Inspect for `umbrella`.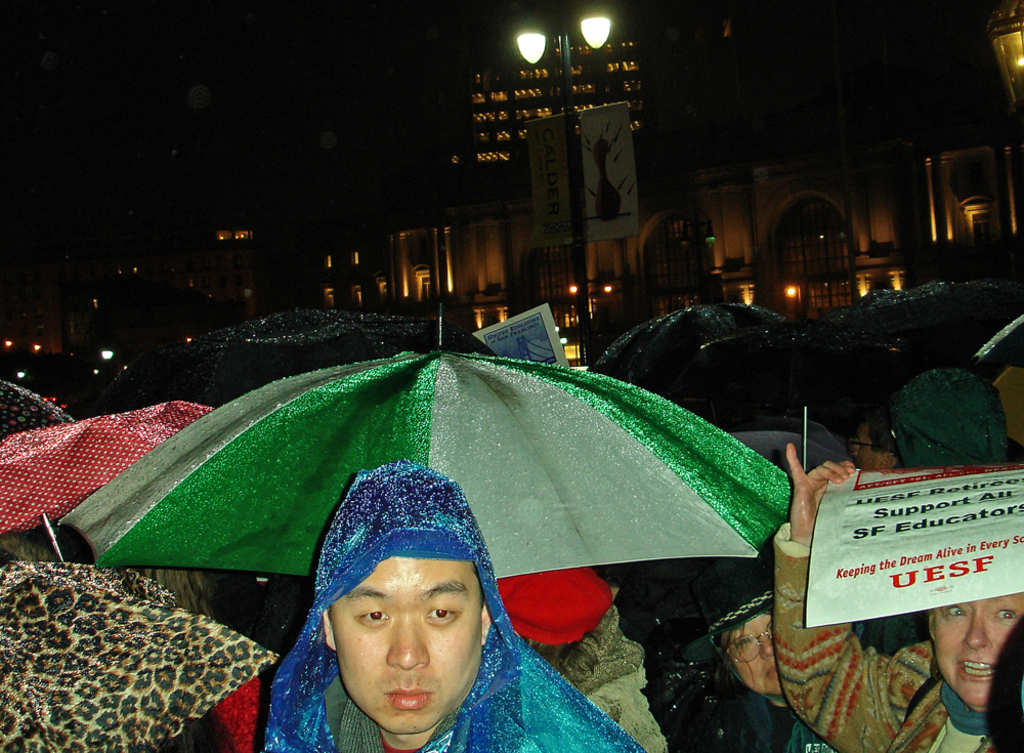
Inspection: (x1=0, y1=378, x2=74, y2=436).
